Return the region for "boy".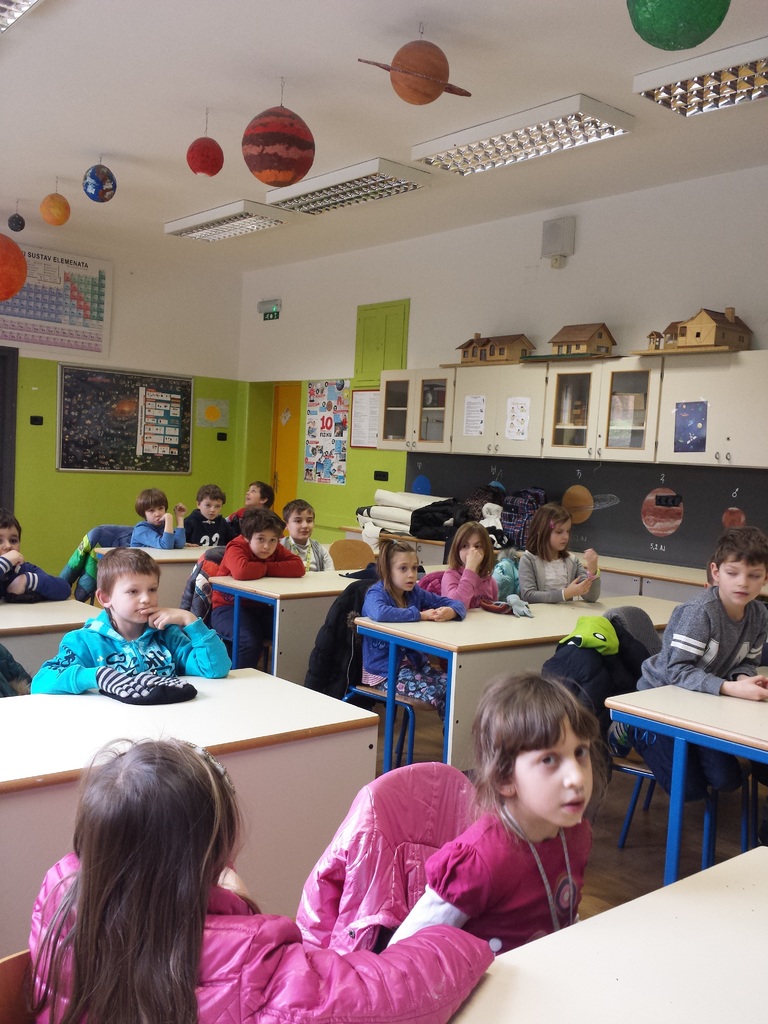
x1=232, y1=481, x2=287, y2=537.
